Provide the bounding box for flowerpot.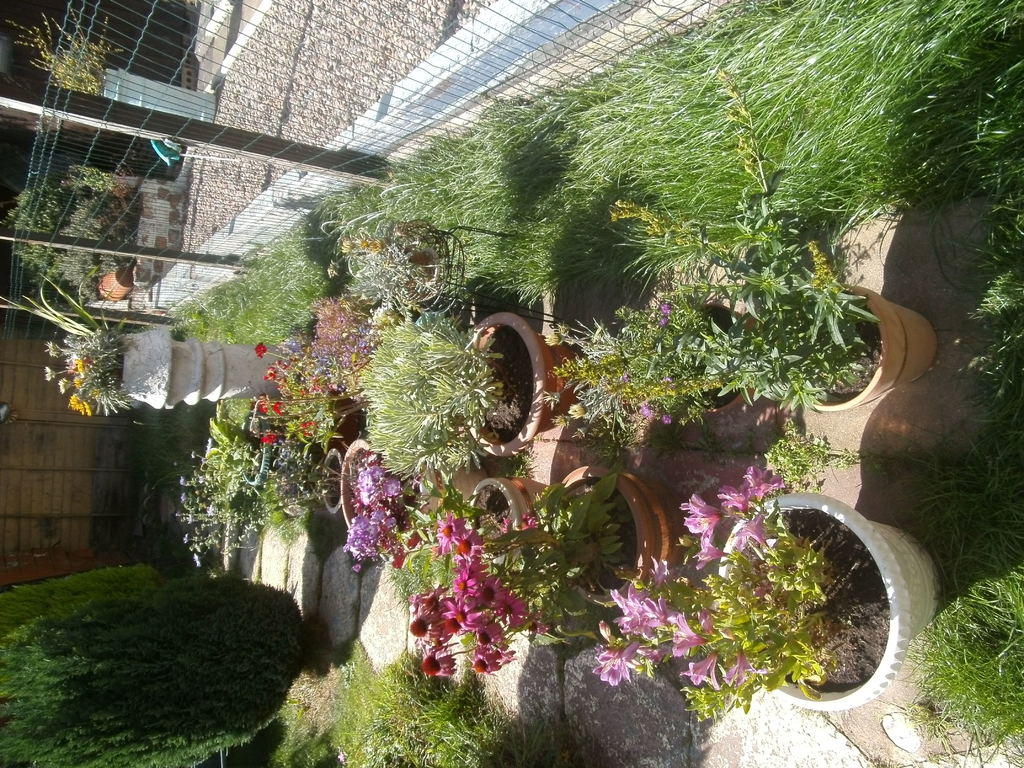
select_region(241, 428, 289, 488).
